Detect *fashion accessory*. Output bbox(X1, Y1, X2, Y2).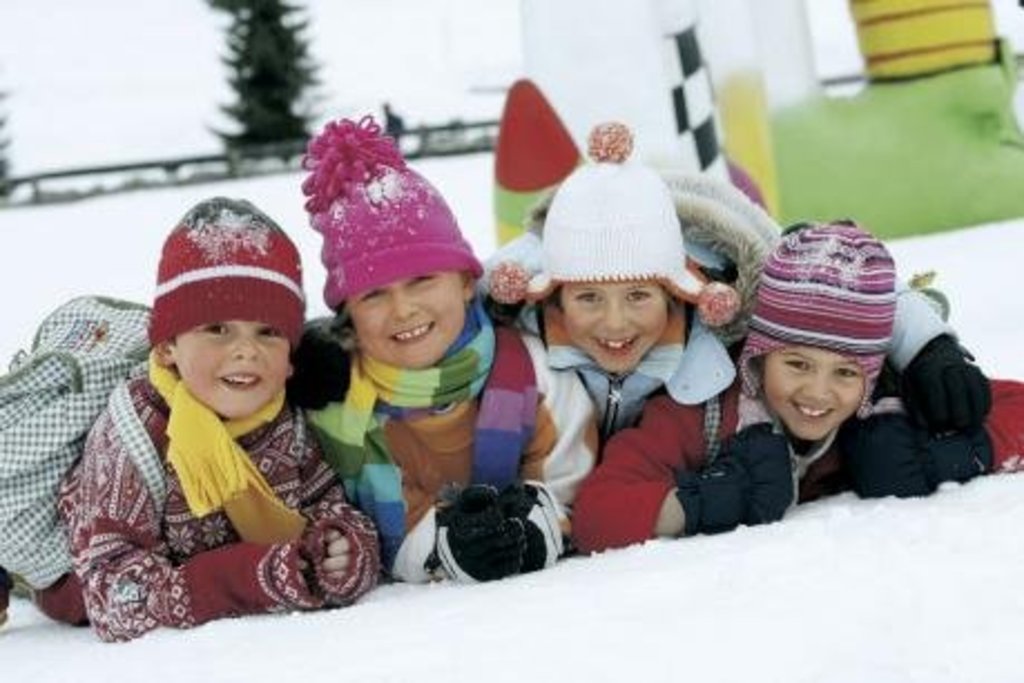
bbox(511, 480, 558, 560).
